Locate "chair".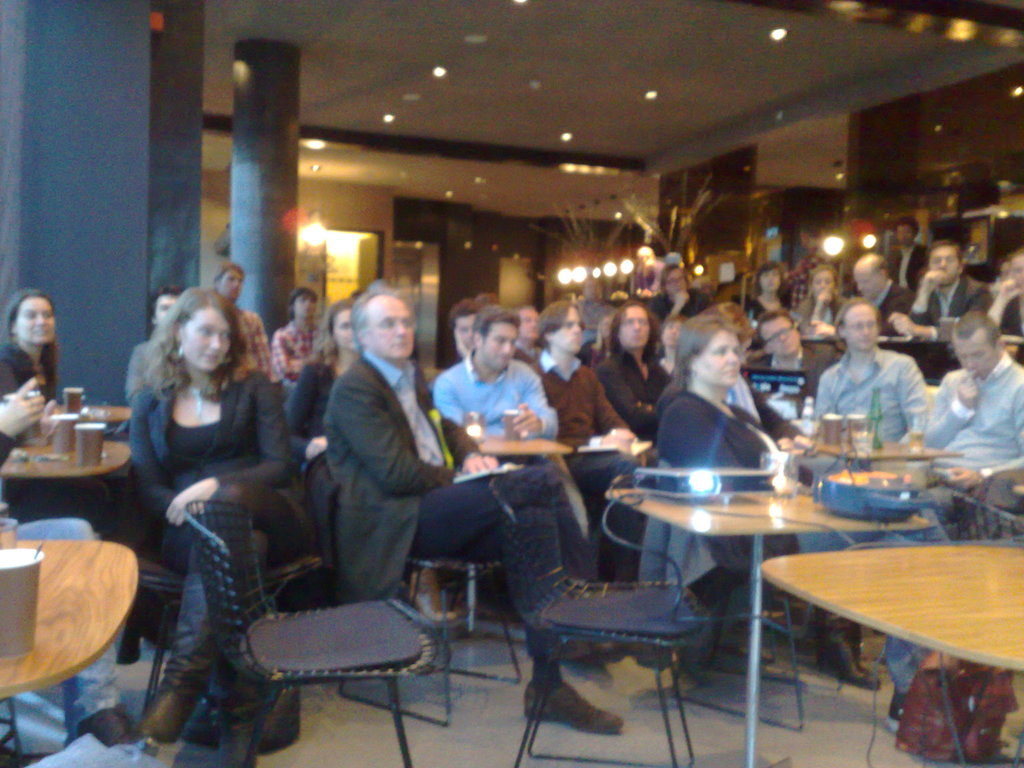
Bounding box: bbox=[954, 493, 1023, 539].
